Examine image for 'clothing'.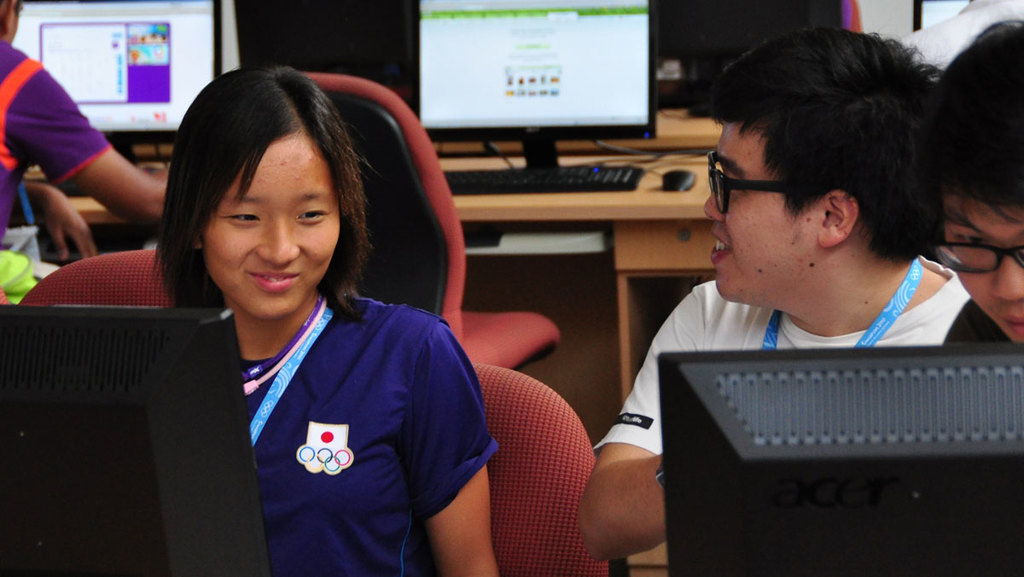
Examination result: 940 296 1006 345.
